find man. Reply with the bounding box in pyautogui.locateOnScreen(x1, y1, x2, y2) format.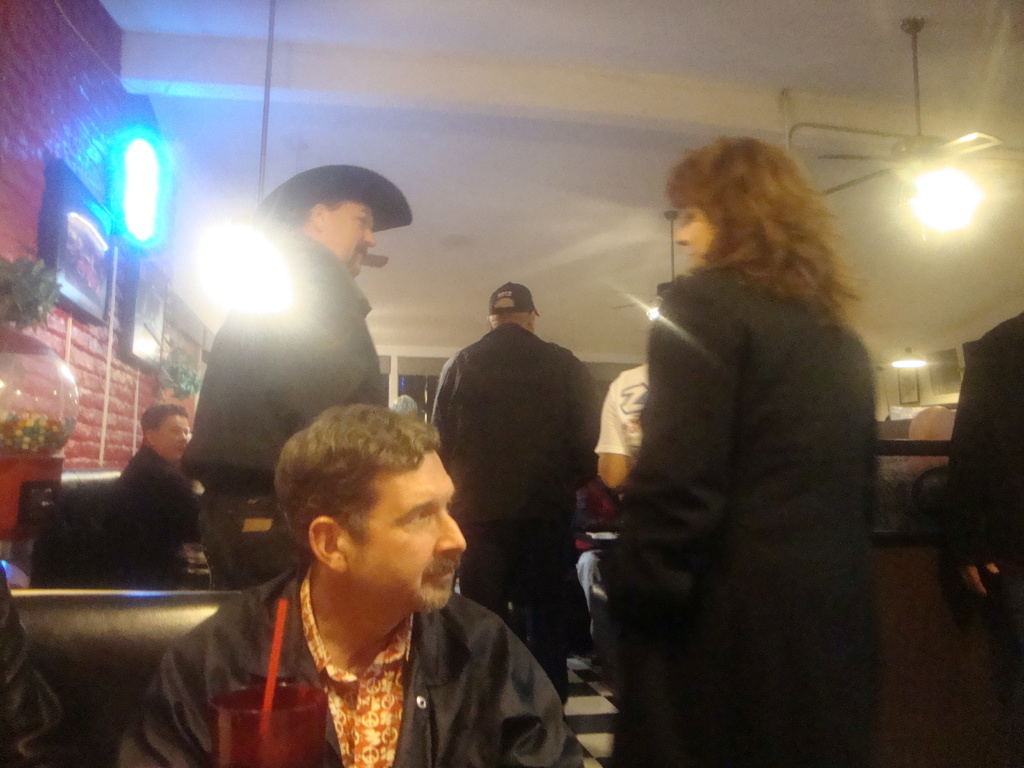
pyautogui.locateOnScreen(161, 389, 573, 756).
